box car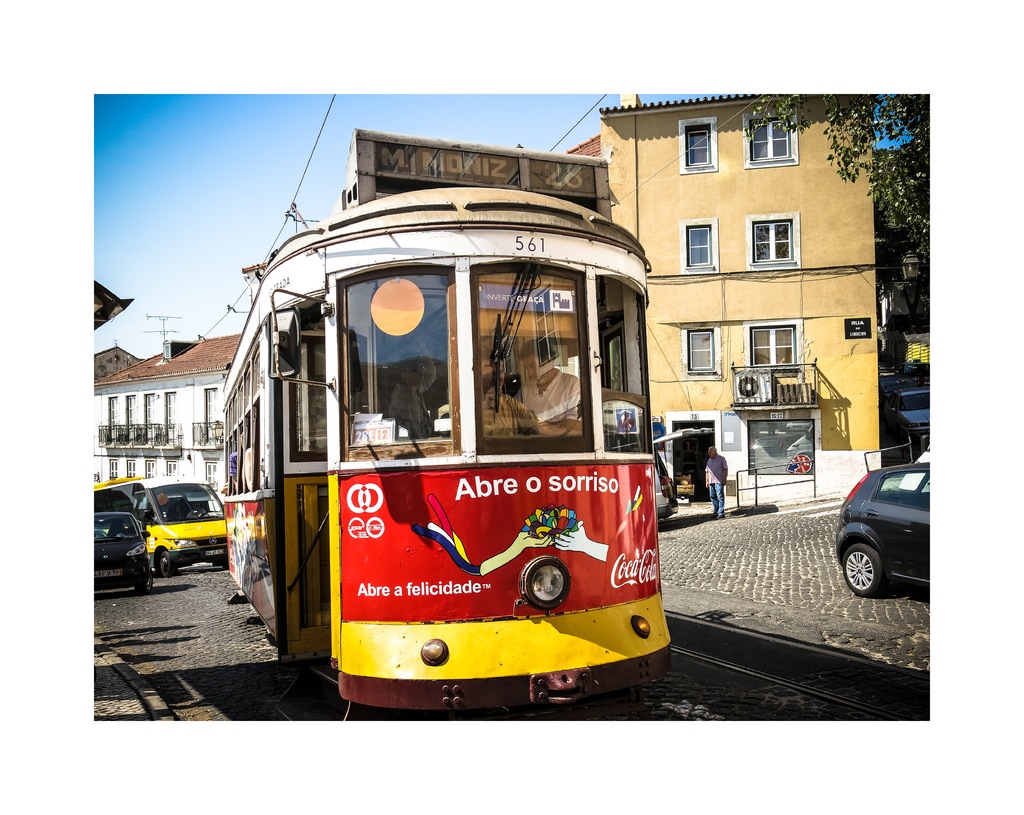
bbox(83, 511, 150, 595)
